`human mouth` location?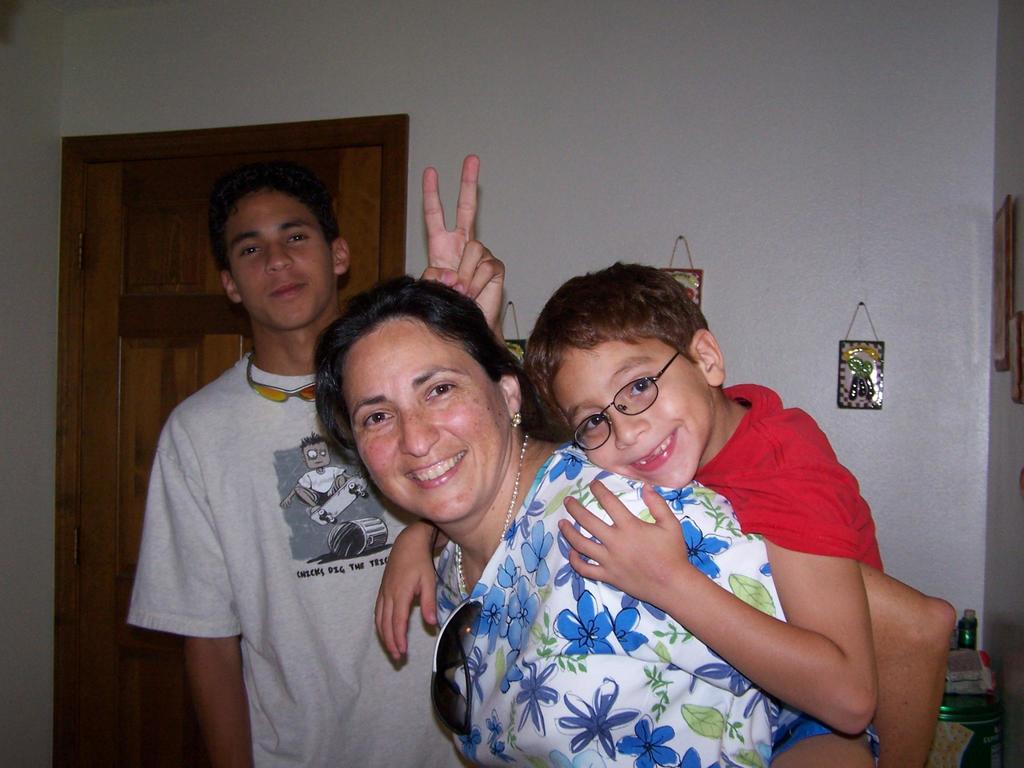
(397, 451, 470, 491)
